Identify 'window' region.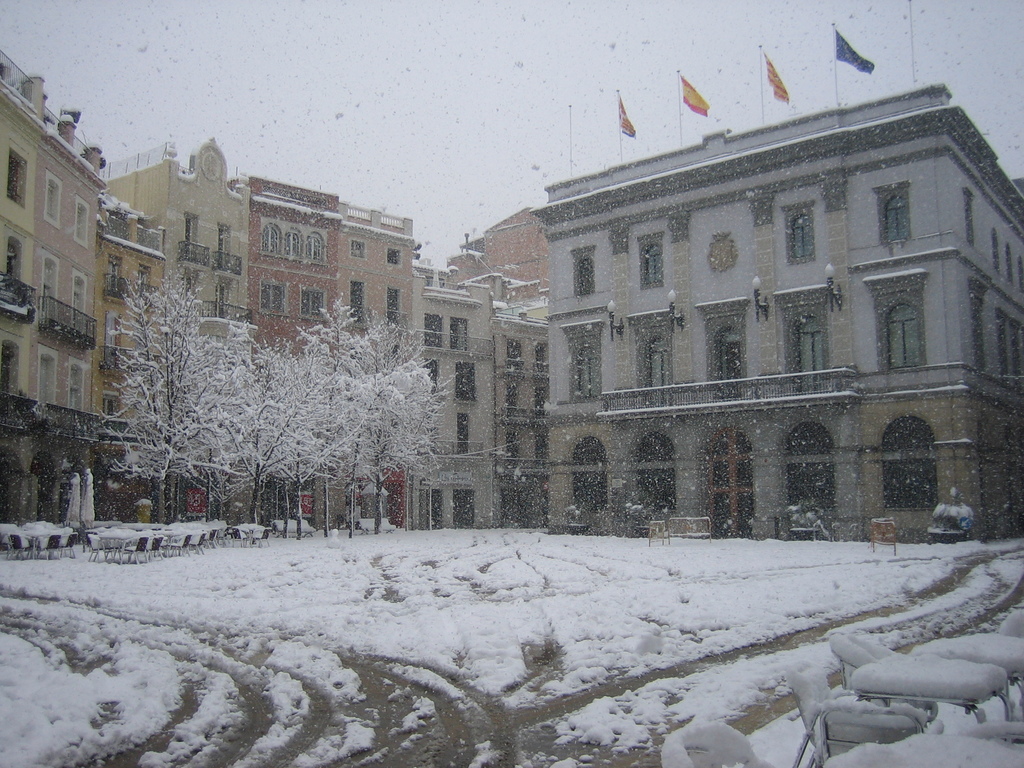
Region: detection(996, 311, 1004, 381).
